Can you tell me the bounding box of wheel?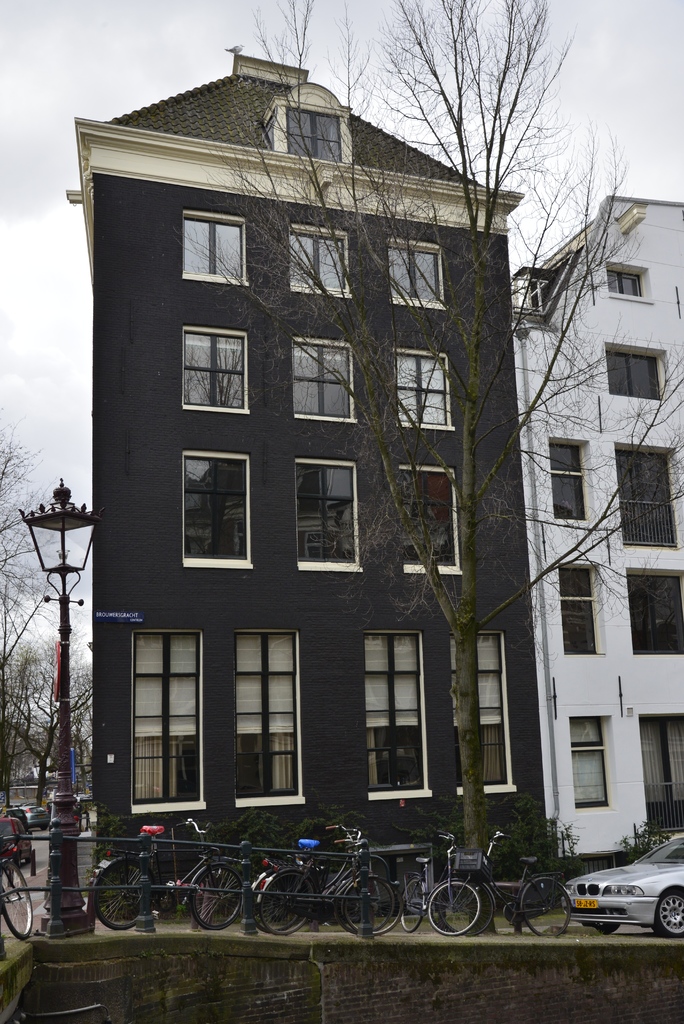
pyautogui.locateOnScreen(651, 889, 683, 941).
